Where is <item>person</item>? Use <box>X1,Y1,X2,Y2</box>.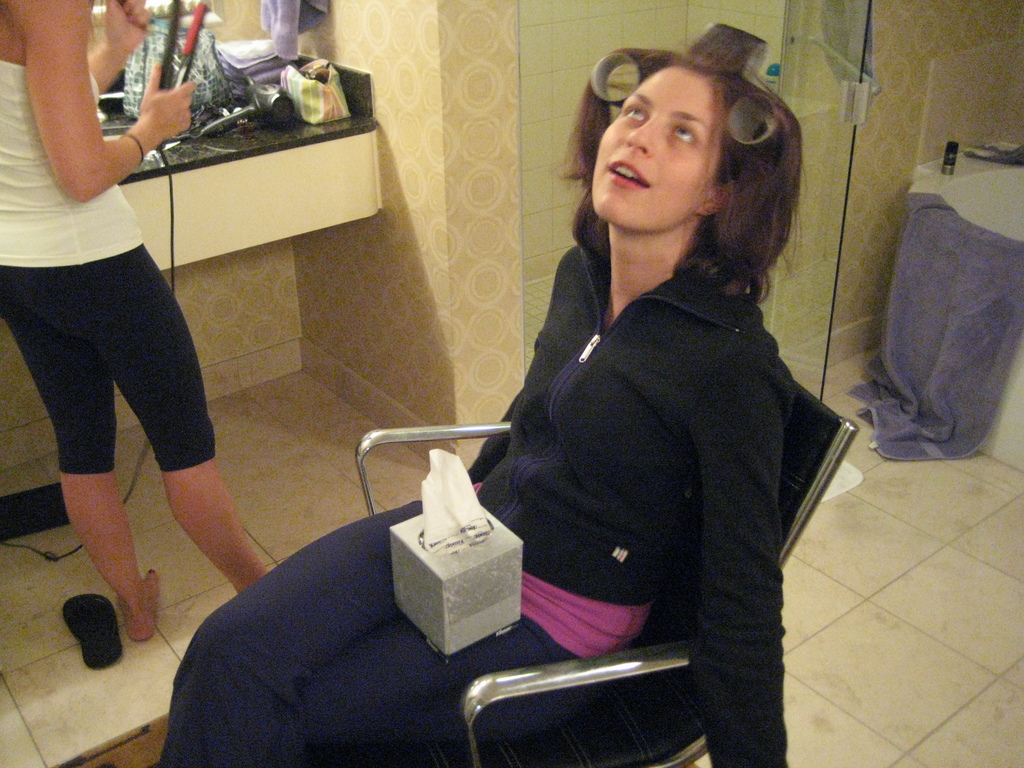
<box>3,0,234,646</box>.
